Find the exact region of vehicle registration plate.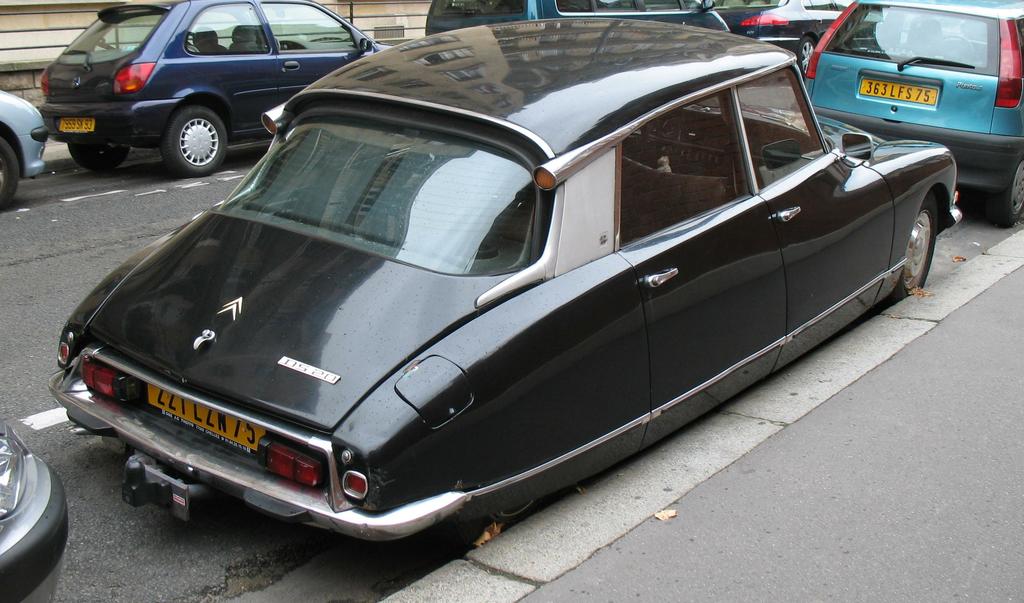
Exact region: [x1=850, y1=73, x2=941, y2=113].
